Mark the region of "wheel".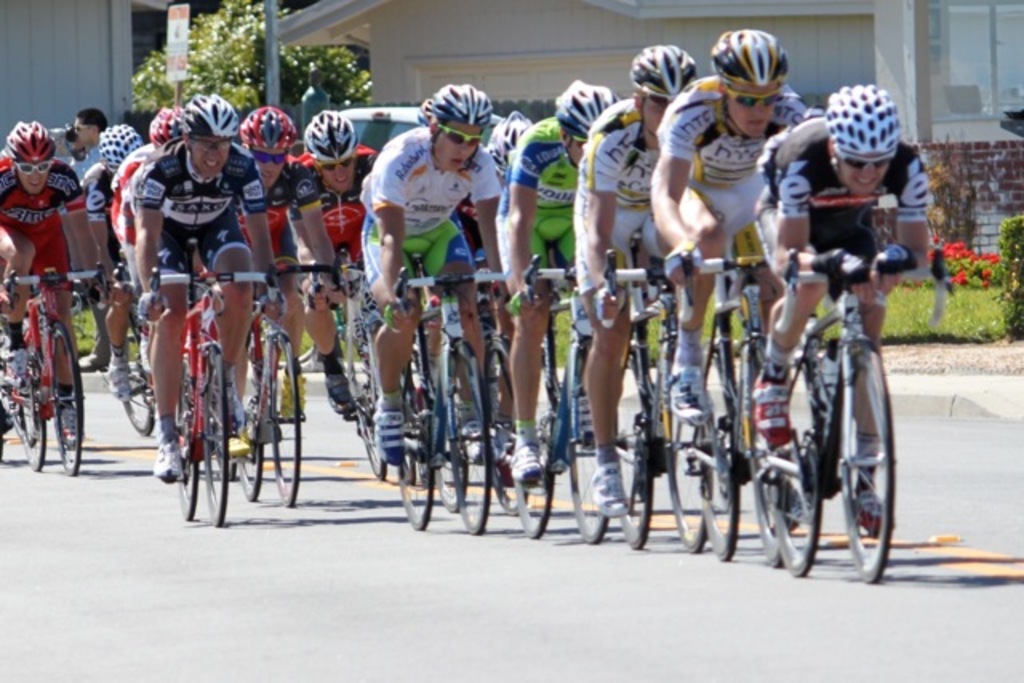
Region: <box>19,330,43,472</box>.
